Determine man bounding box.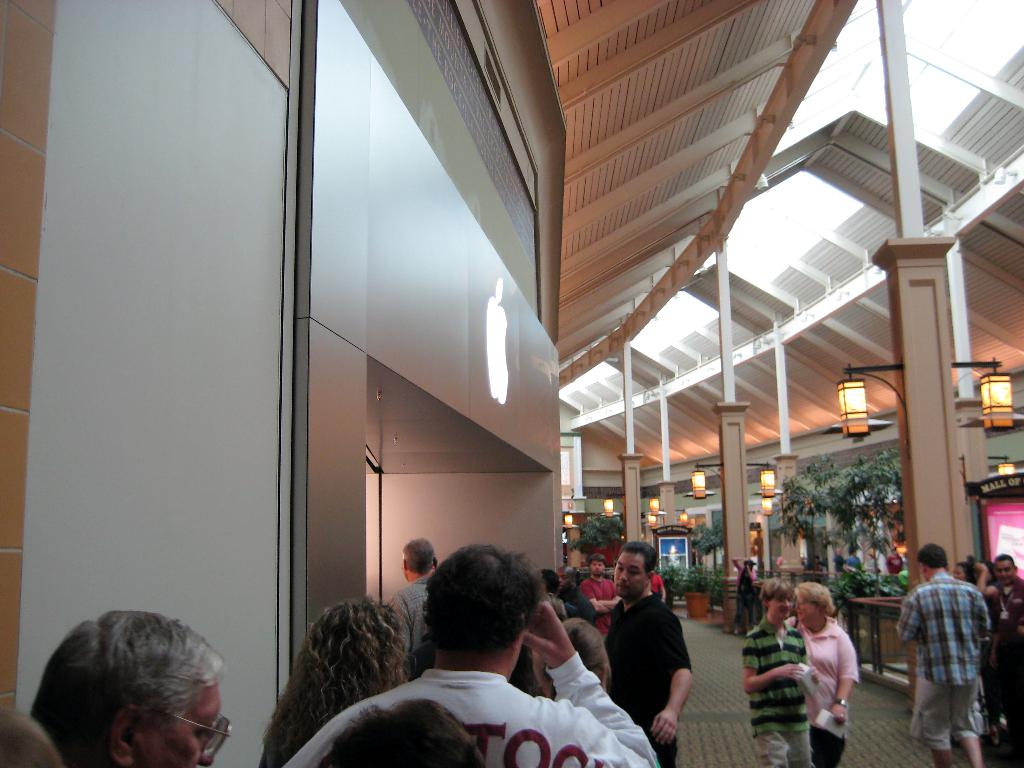
Determined: <bbox>28, 611, 228, 767</bbox>.
